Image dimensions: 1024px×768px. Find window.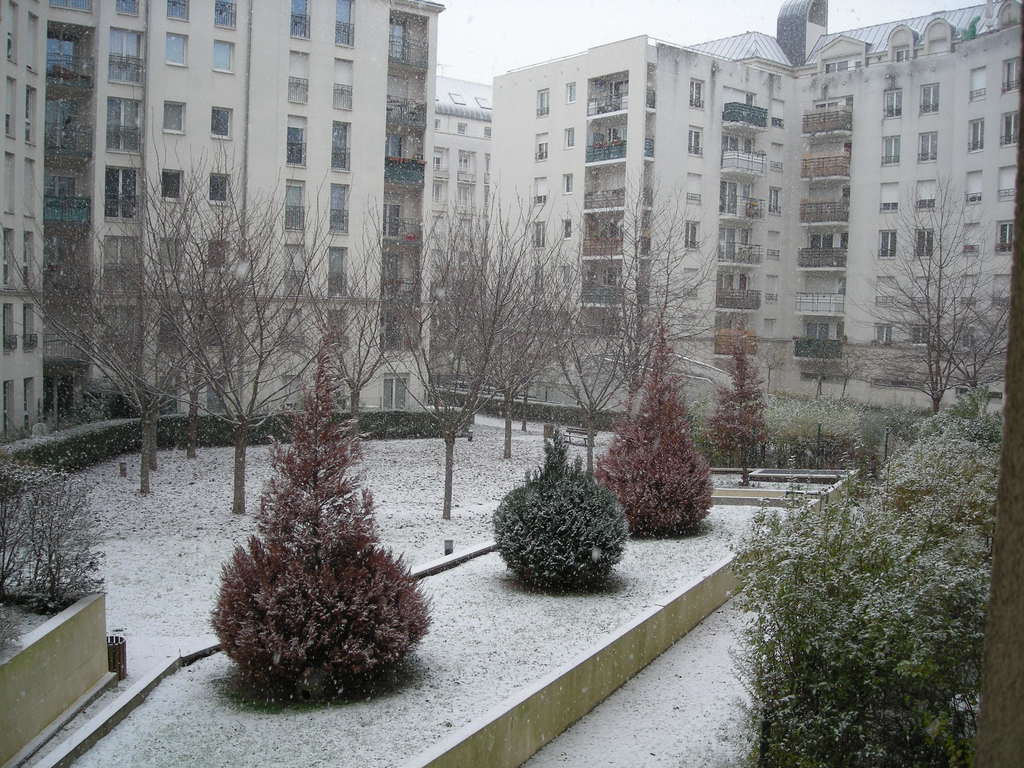
pyautogui.locateOnScreen(531, 268, 545, 294).
